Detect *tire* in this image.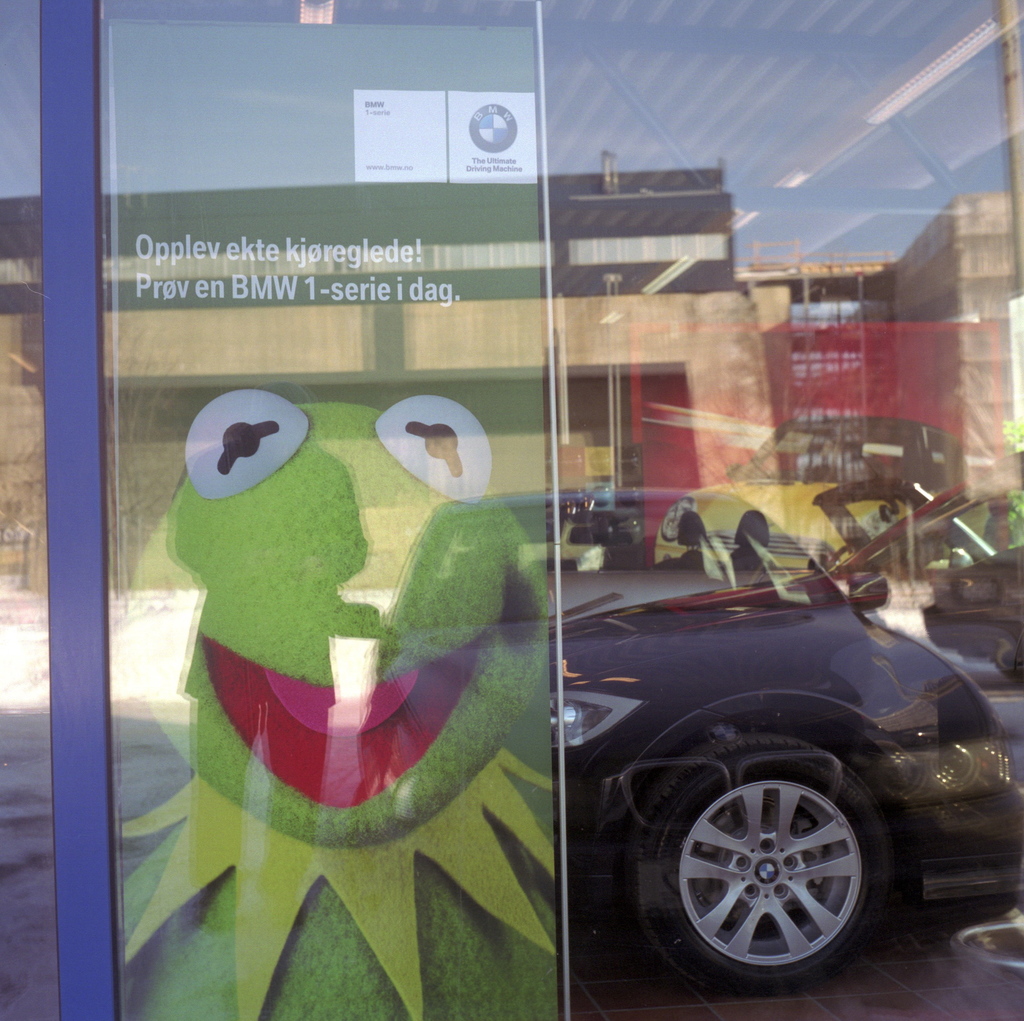
Detection: rect(623, 723, 916, 995).
